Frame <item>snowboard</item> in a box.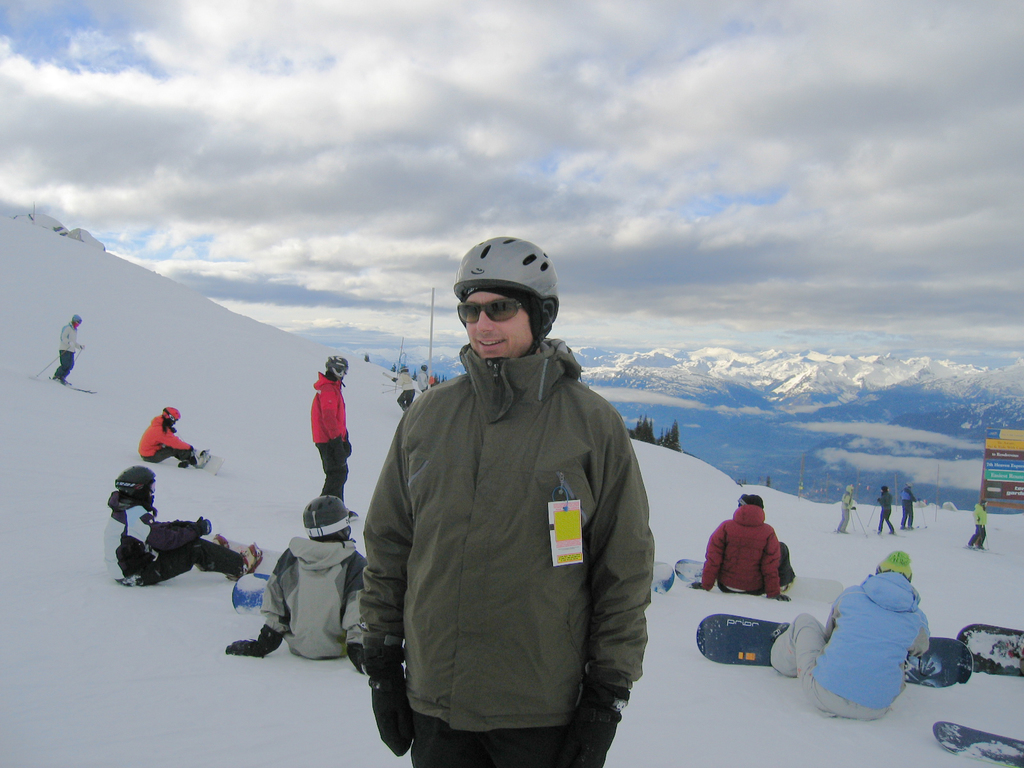
Rect(935, 721, 1023, 767).
